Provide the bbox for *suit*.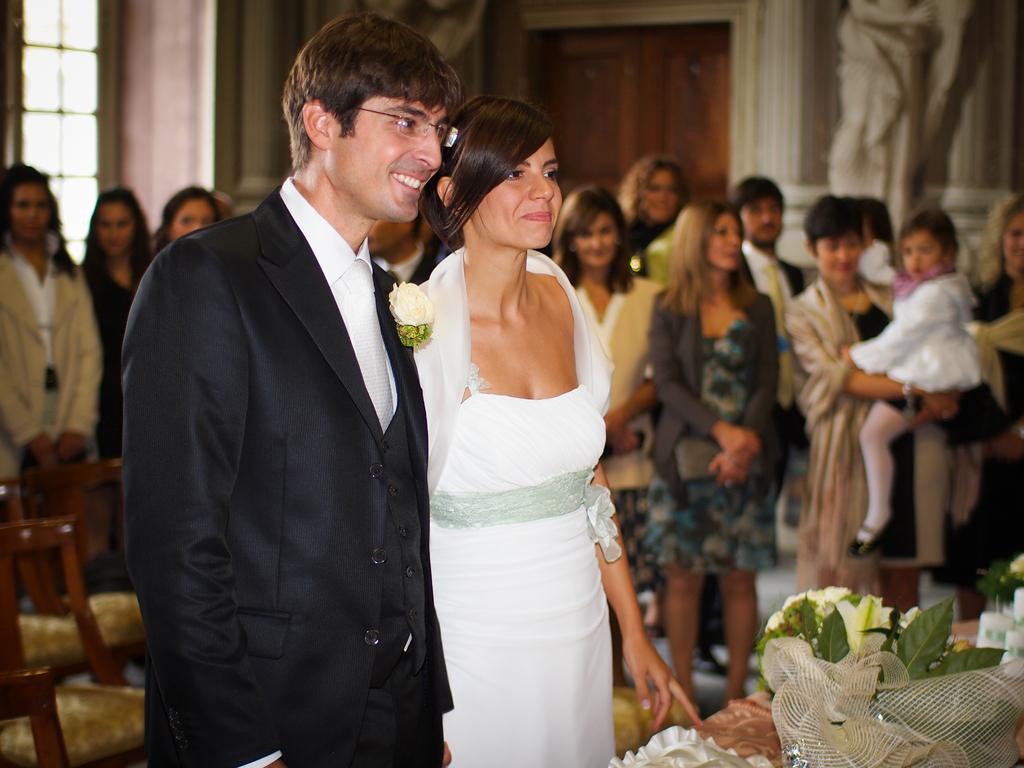
(x1=123, y1=32, x2=461, y2=767).
